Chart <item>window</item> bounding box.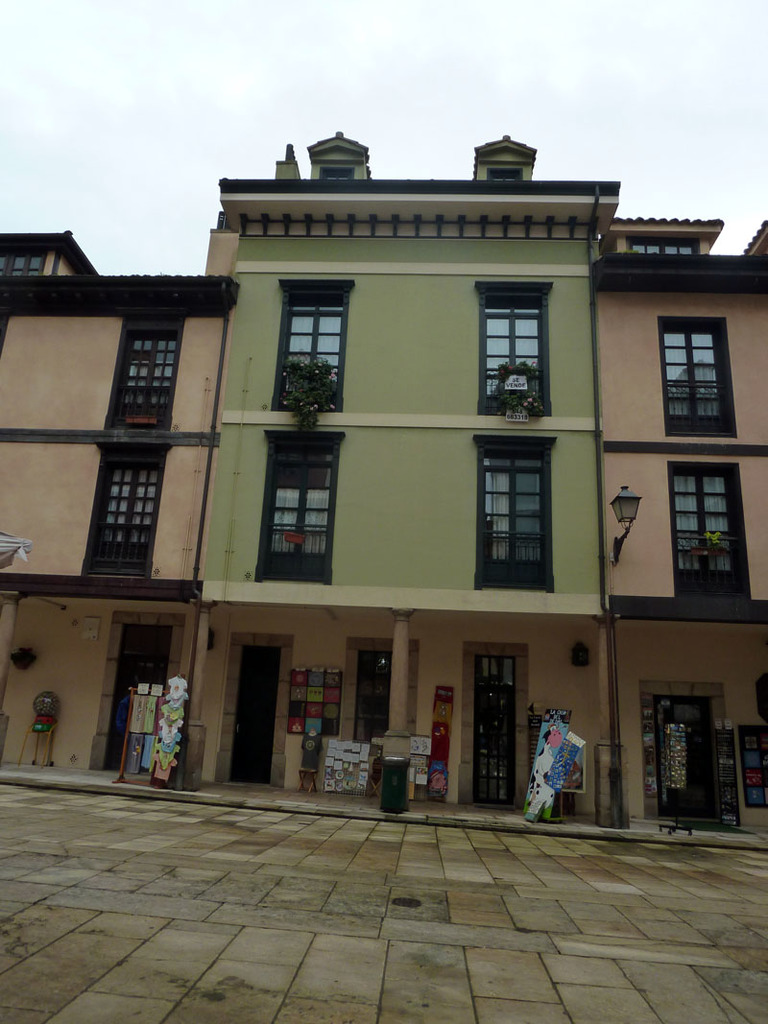
Charted: 671/463/732/597.
